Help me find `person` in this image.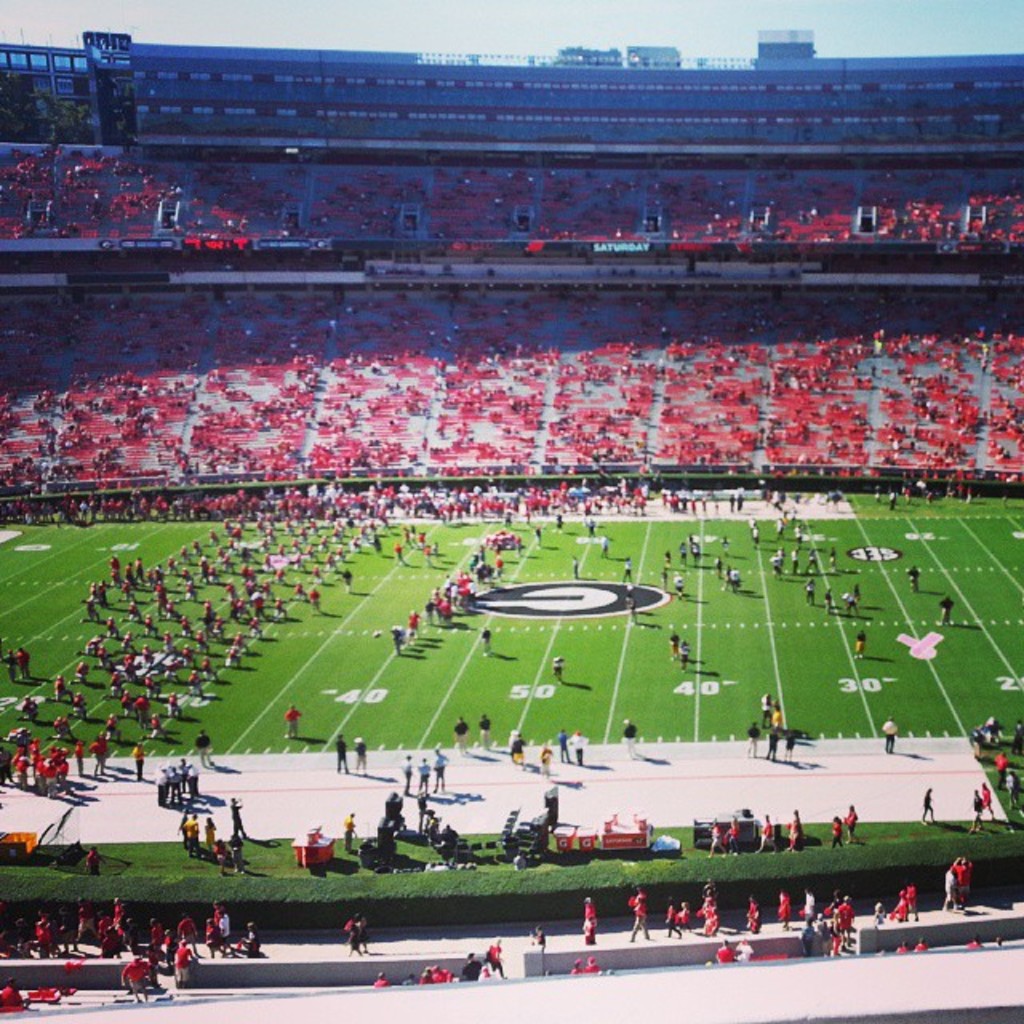
Found it: l=218, t=904, r=230, b=942.
